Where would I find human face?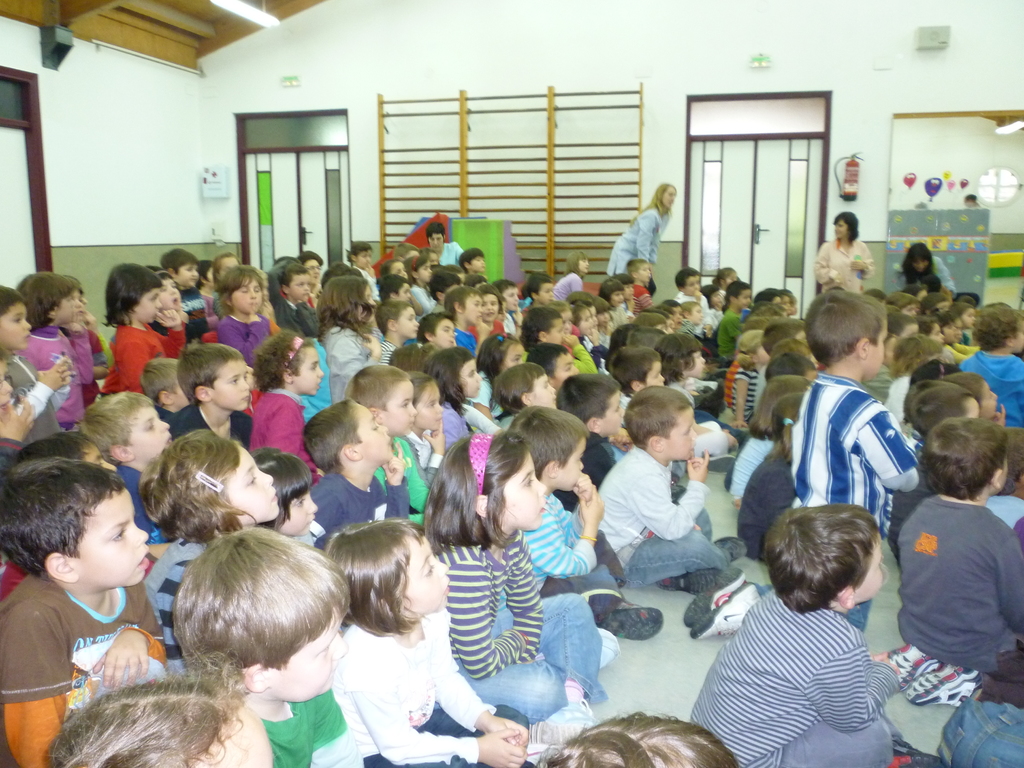
At box=[460, 358, 481, 399].
